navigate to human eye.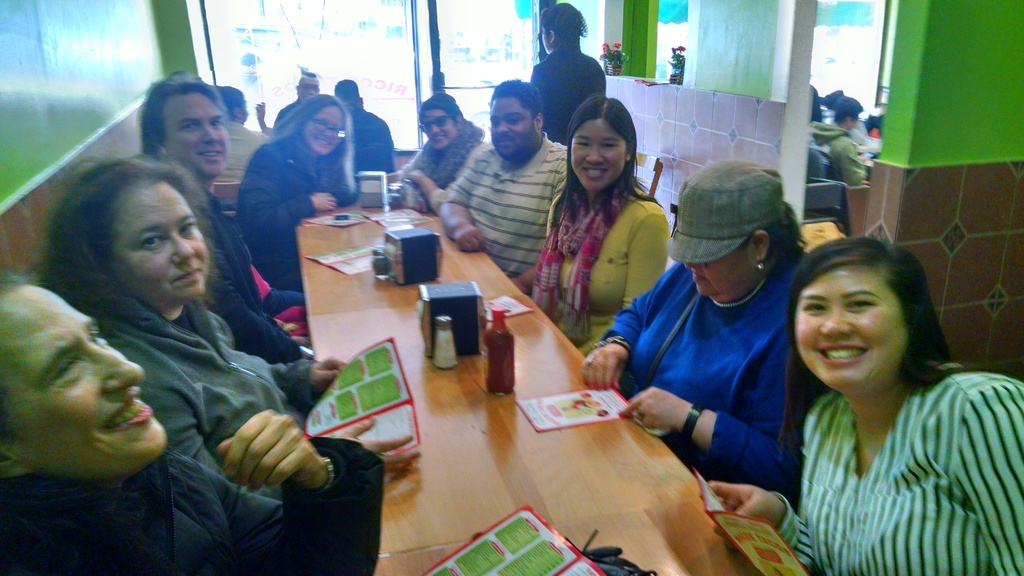
Navigation target: <bbox>209, 121, 224, 130</bbox>.
